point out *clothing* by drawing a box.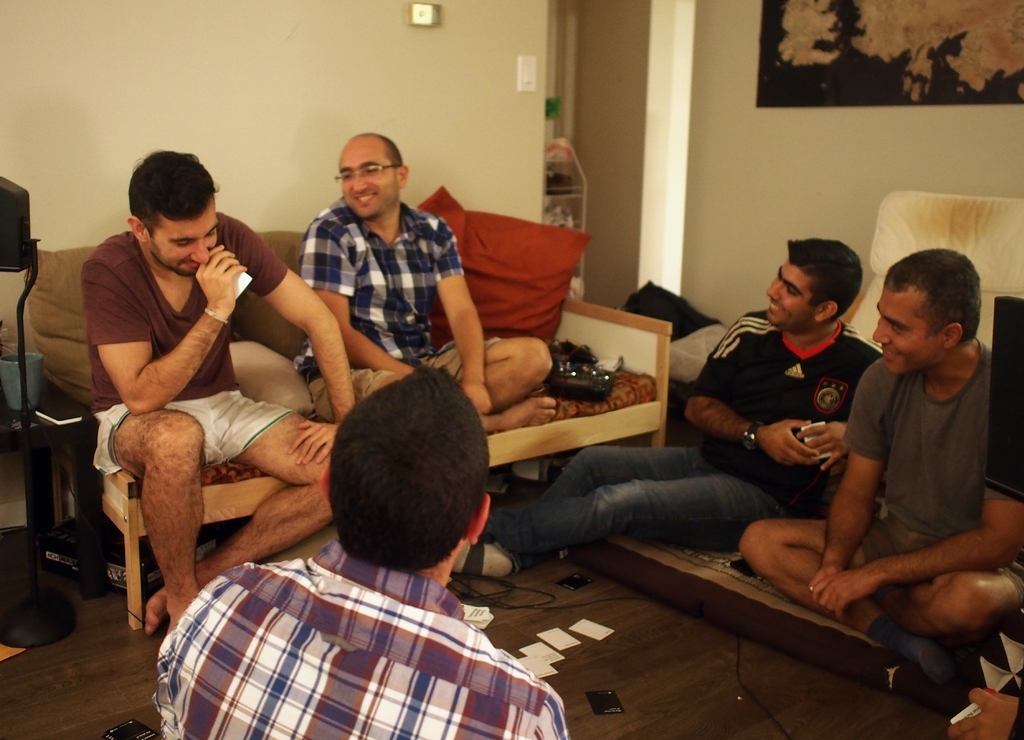
Rect(89, 204, 291, 481).
